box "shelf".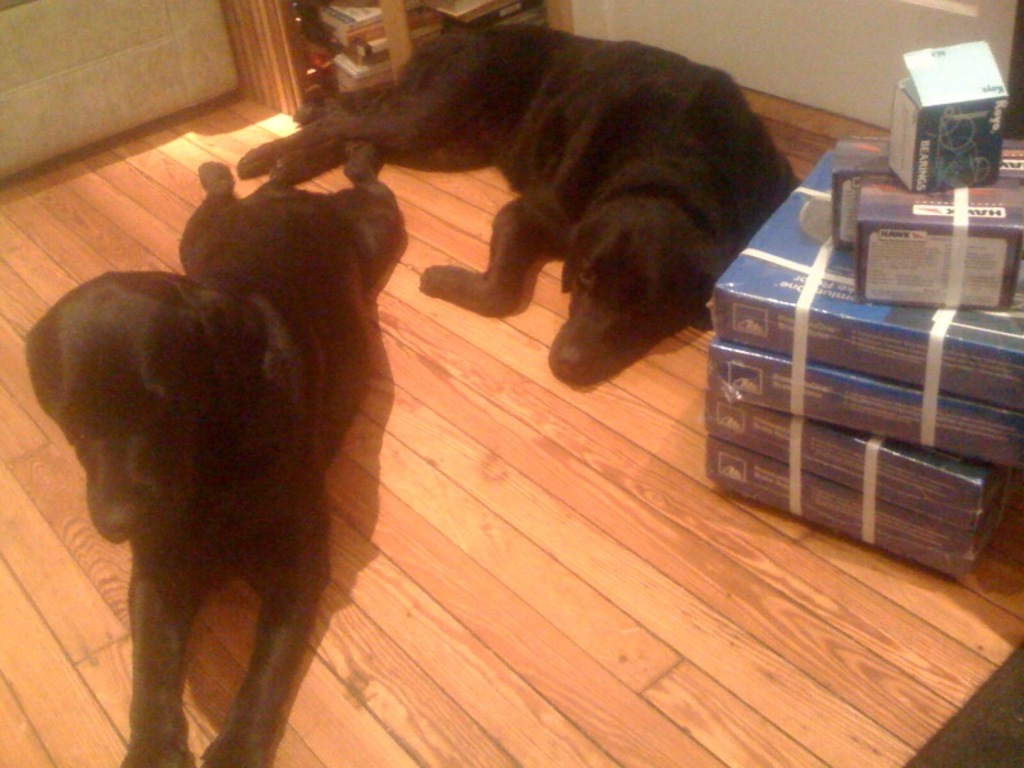
262/0/607/90.
